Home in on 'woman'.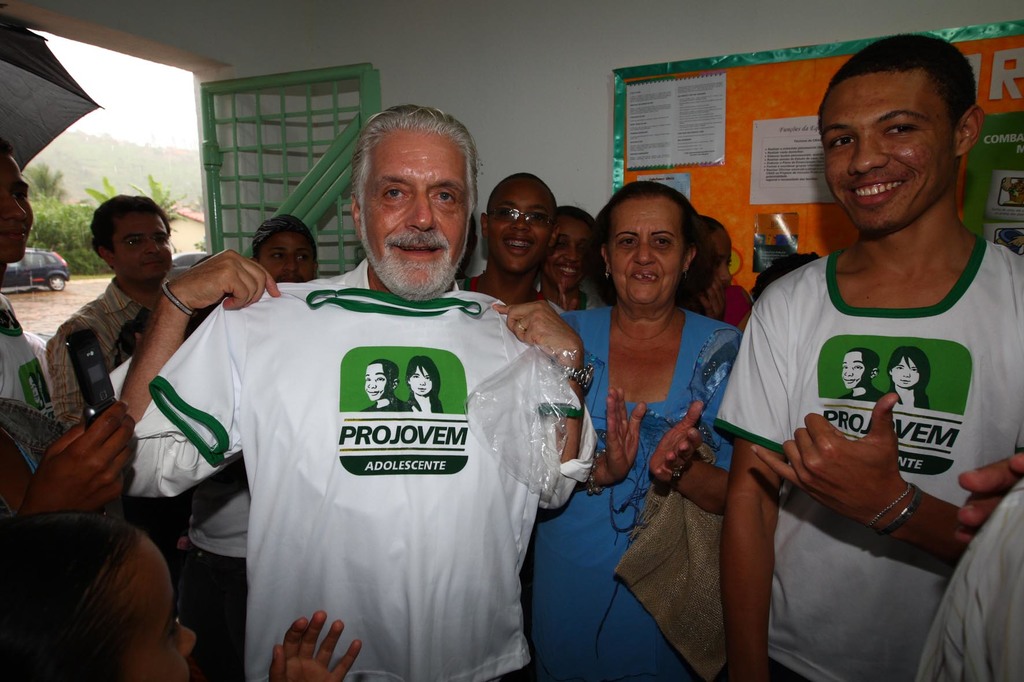
Homed in at (404, 351, 446, 414).
